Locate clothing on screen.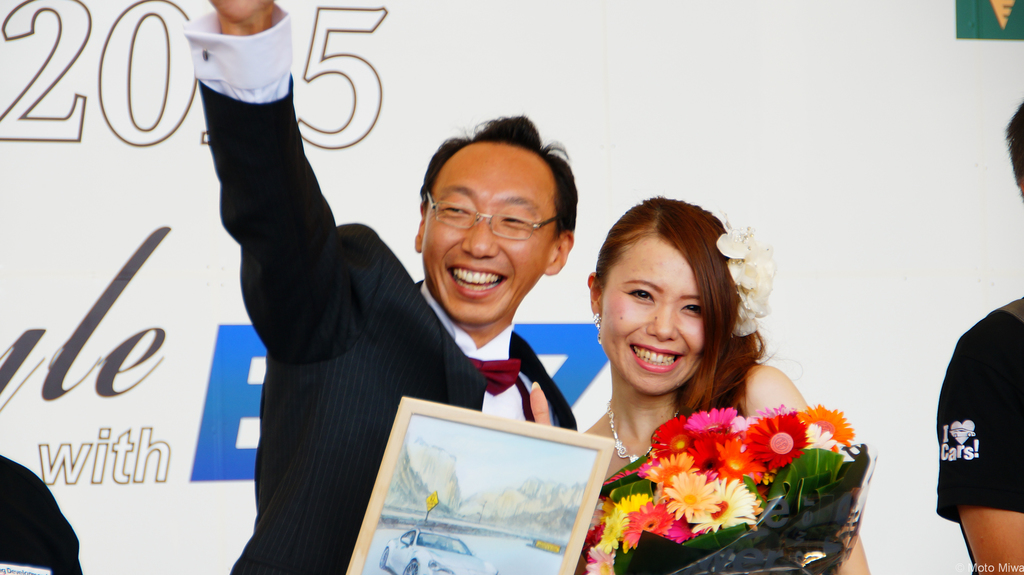
On screen at {"left": 0, "top": 455, "right": 86, "bottom": 574}.
